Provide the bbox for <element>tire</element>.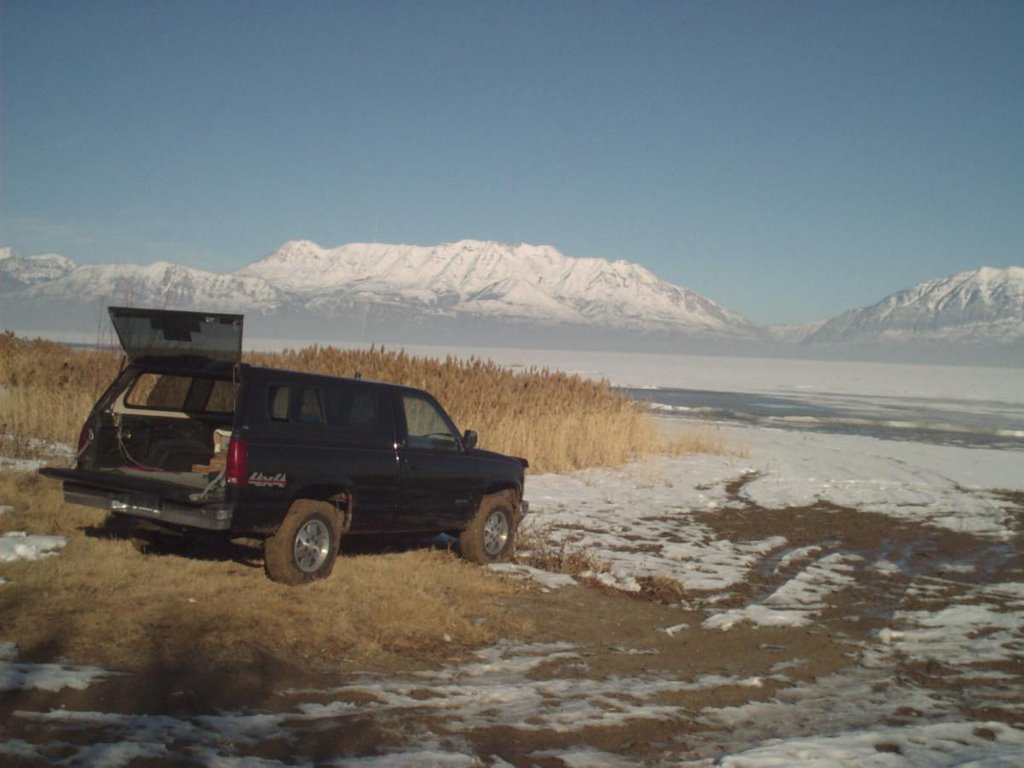
bbox=[127, 539, 169, 556].
